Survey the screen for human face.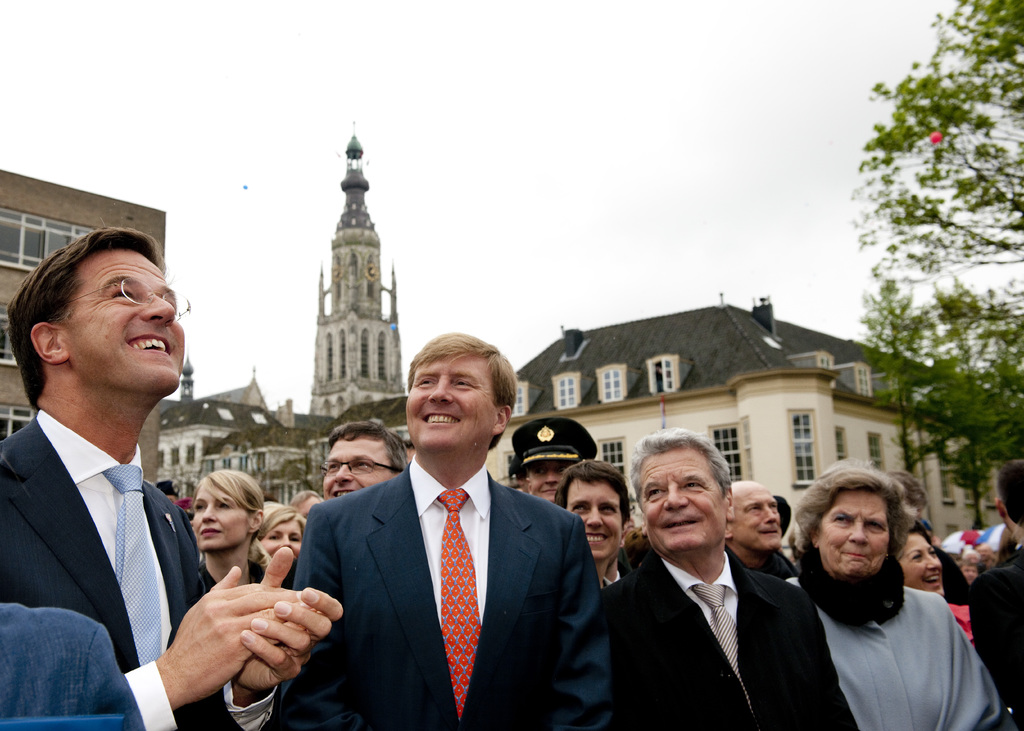
Survey found: (left=262, top=523, right=298, bottom=561).
